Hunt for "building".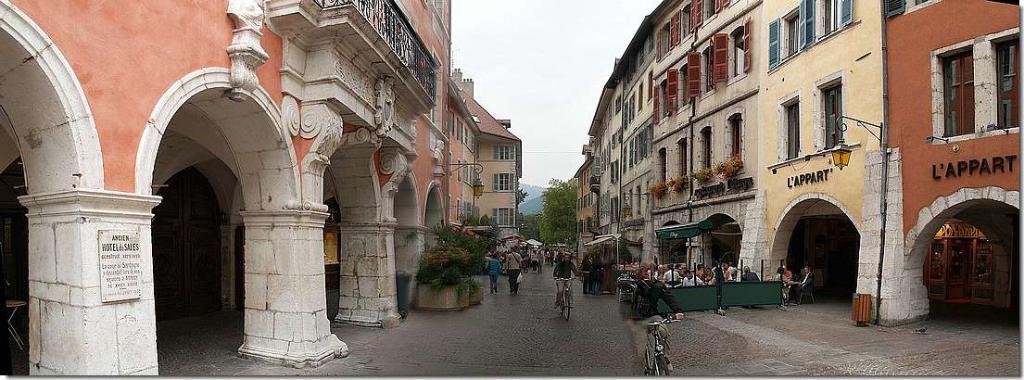
Hunted down at crop(452, 89, 526, 255).
